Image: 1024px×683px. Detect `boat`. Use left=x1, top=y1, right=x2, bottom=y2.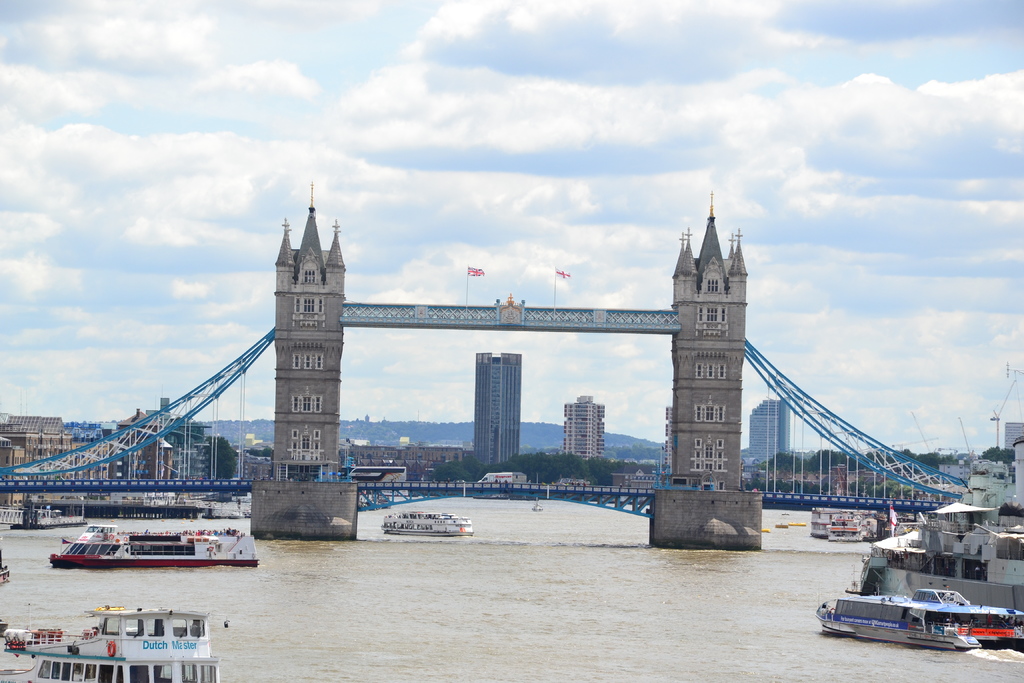
left=782, top=511, right=789, bottom=515.
